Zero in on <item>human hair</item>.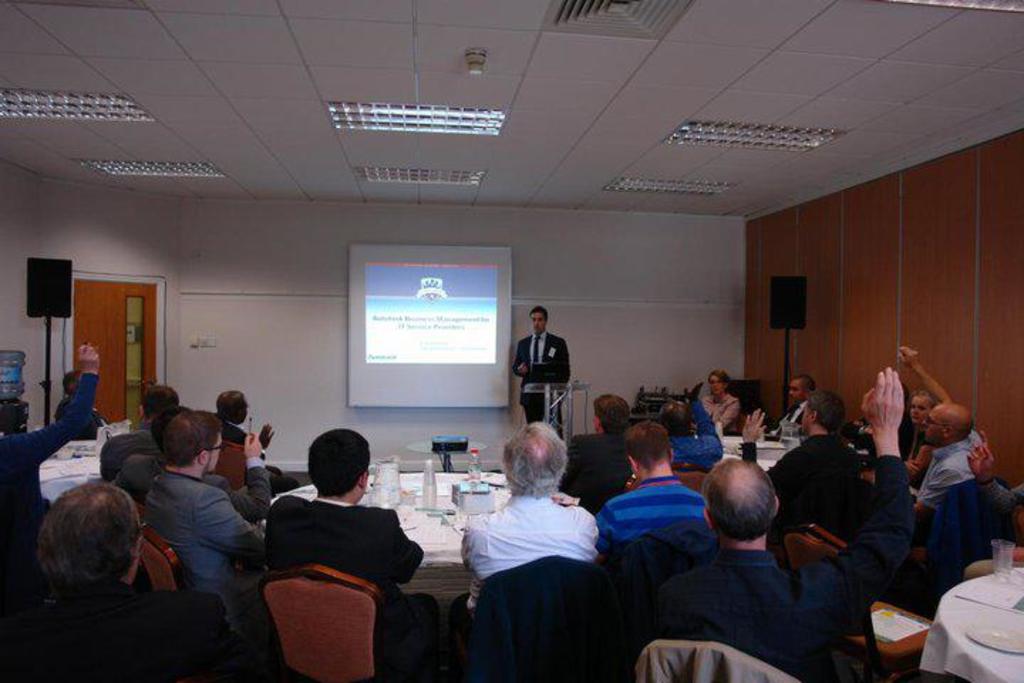
Zeroed in: 708, 366, 731, 394.
